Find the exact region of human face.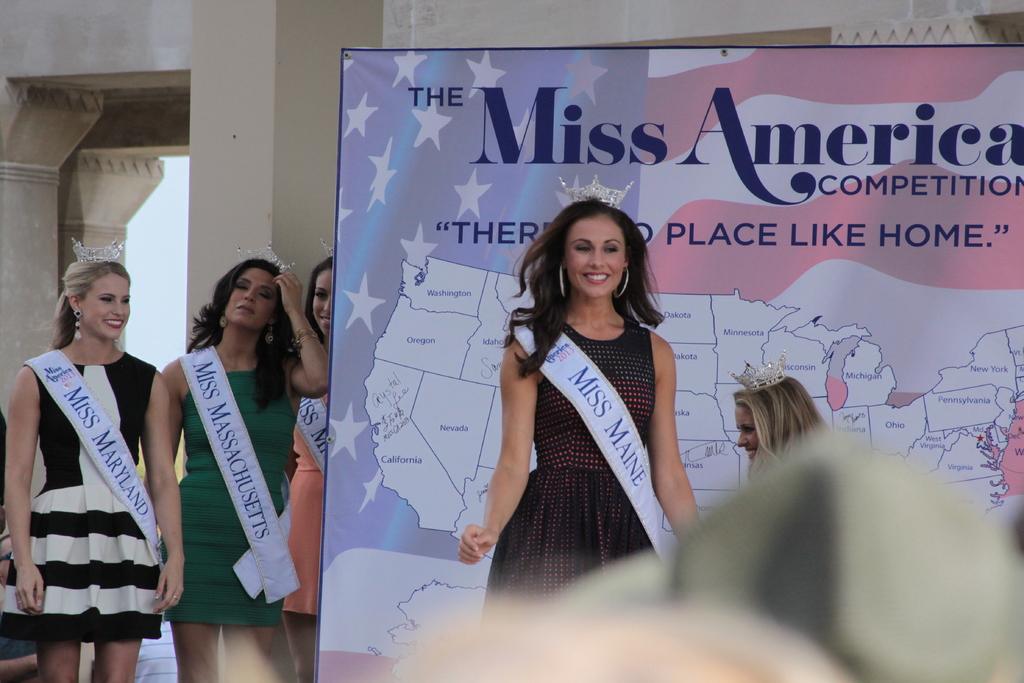
Exact region: (x1=84, y1=273, x2=130, y2=341).
